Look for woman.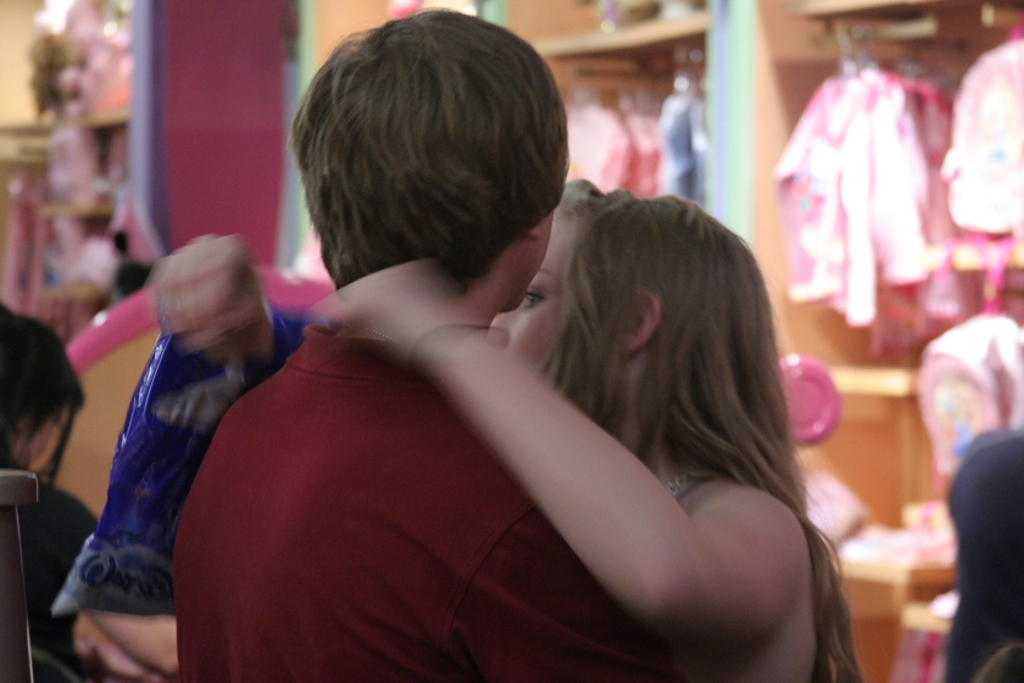
Found: (208, 62, 847, 682).
